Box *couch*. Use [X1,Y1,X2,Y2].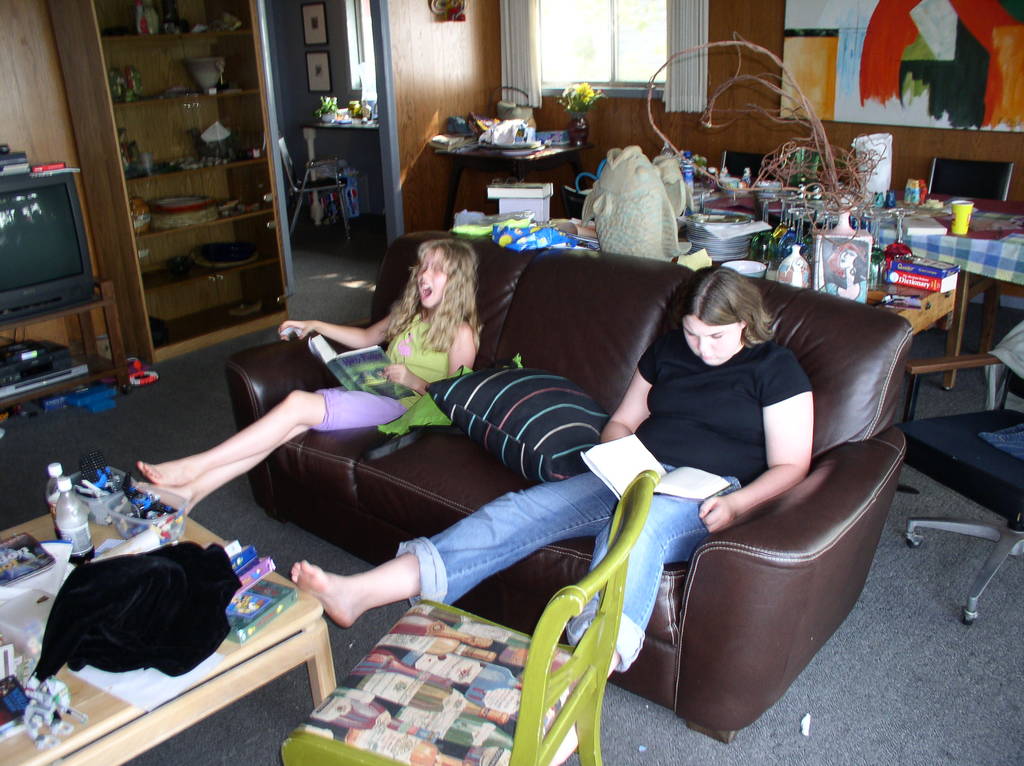
[68,219,945,690].
